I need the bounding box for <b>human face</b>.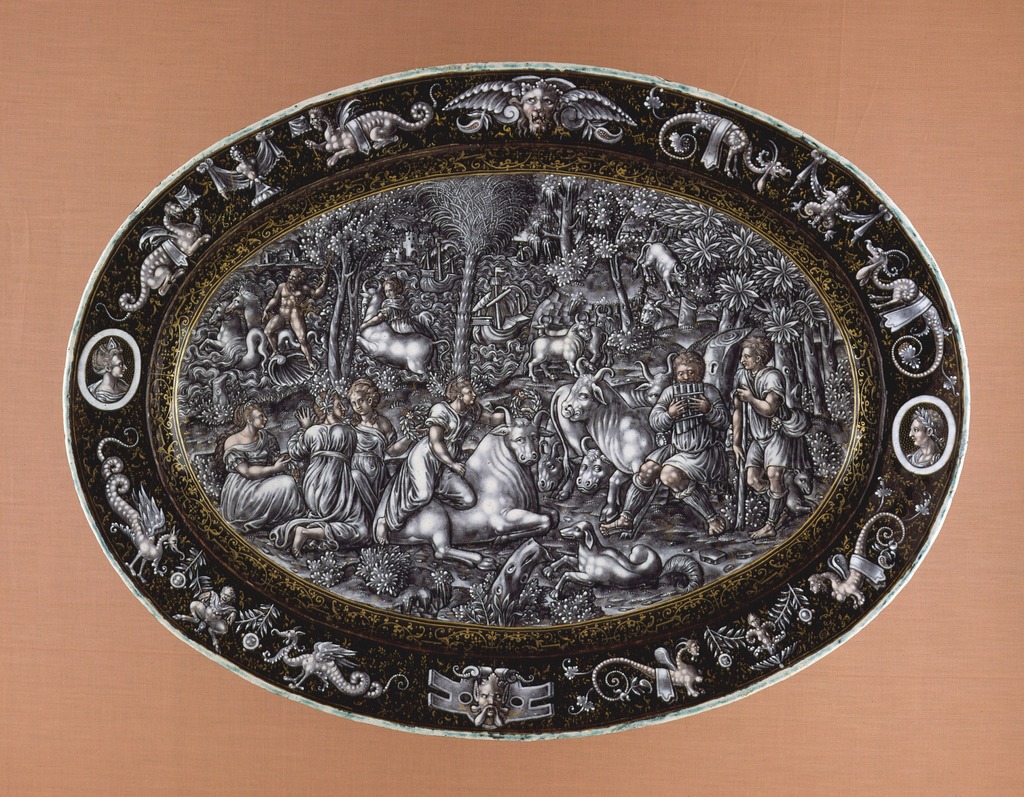
Here it is: [739,345,760,370].
